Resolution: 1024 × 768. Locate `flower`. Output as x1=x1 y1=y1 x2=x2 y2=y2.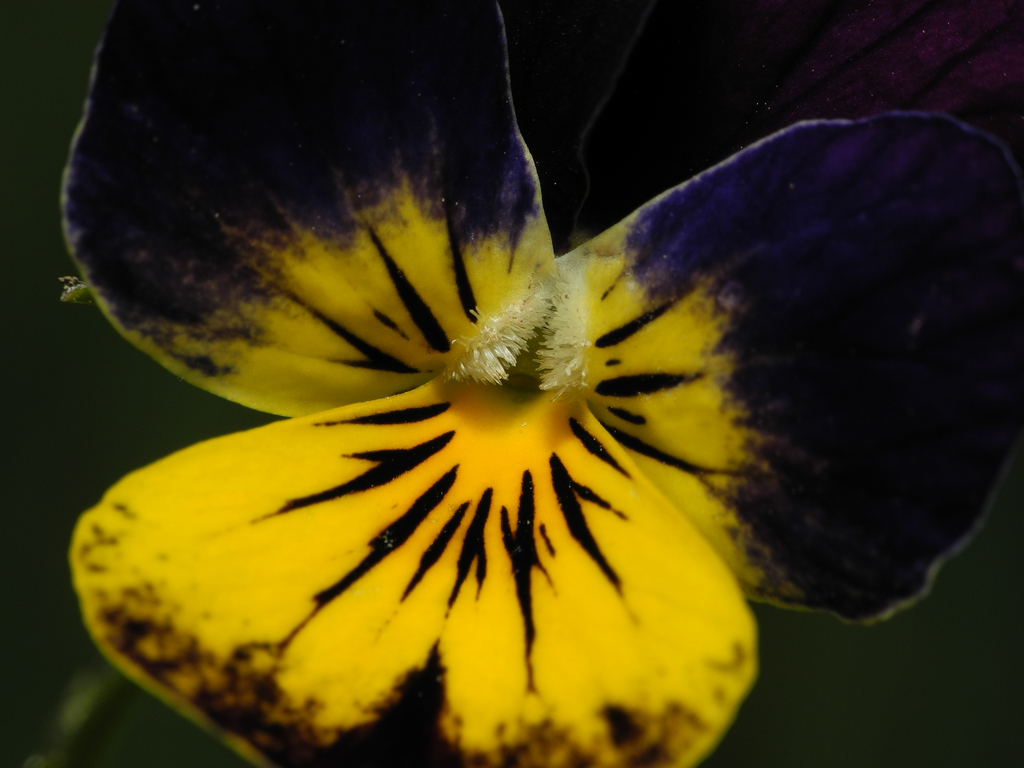
x1=42 y1=15 x2=960 y2=719.
